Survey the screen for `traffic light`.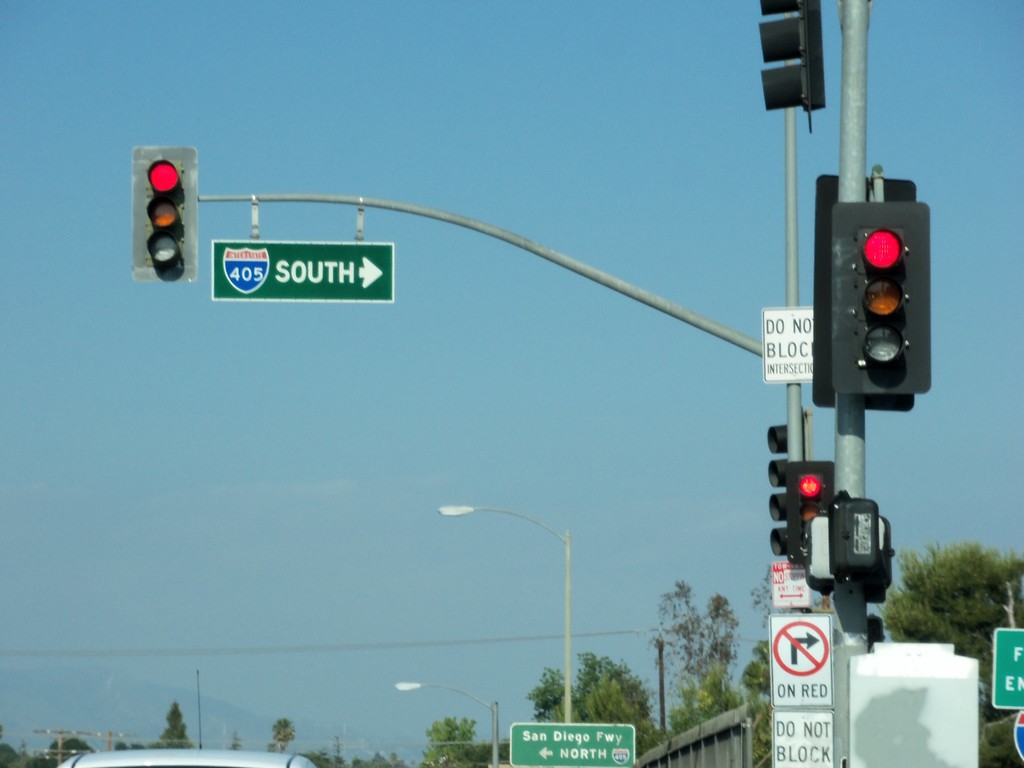
Survey found: 810 173 916 412.
